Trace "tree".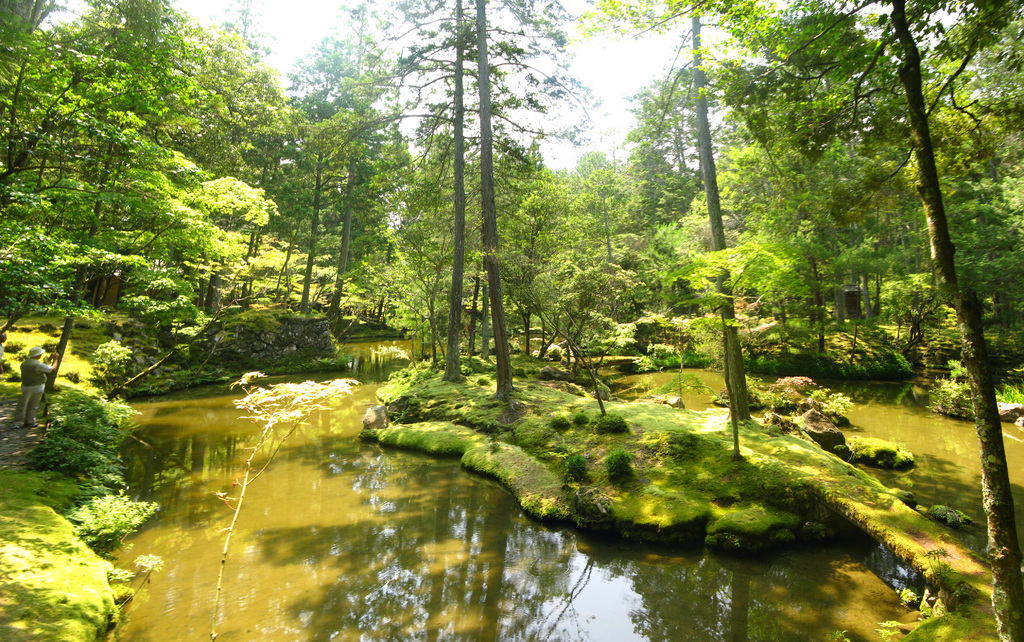
Traced to (x1=491, y1=134, x2=652, y2=375).
